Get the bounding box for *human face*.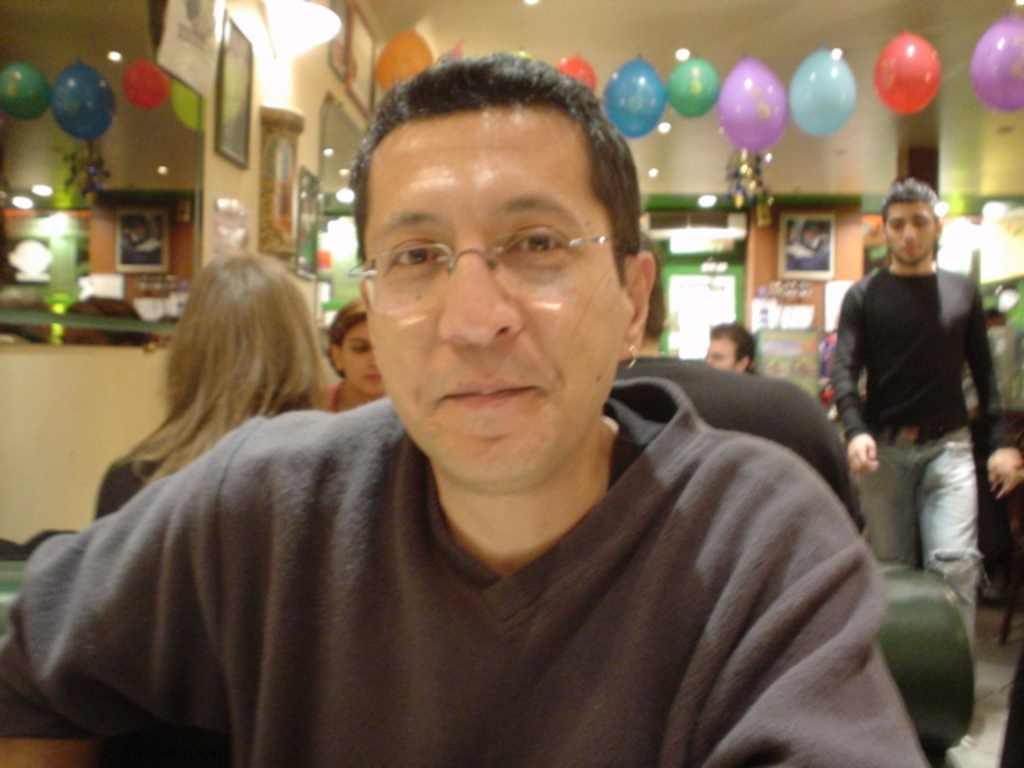
707/334/738/371.
